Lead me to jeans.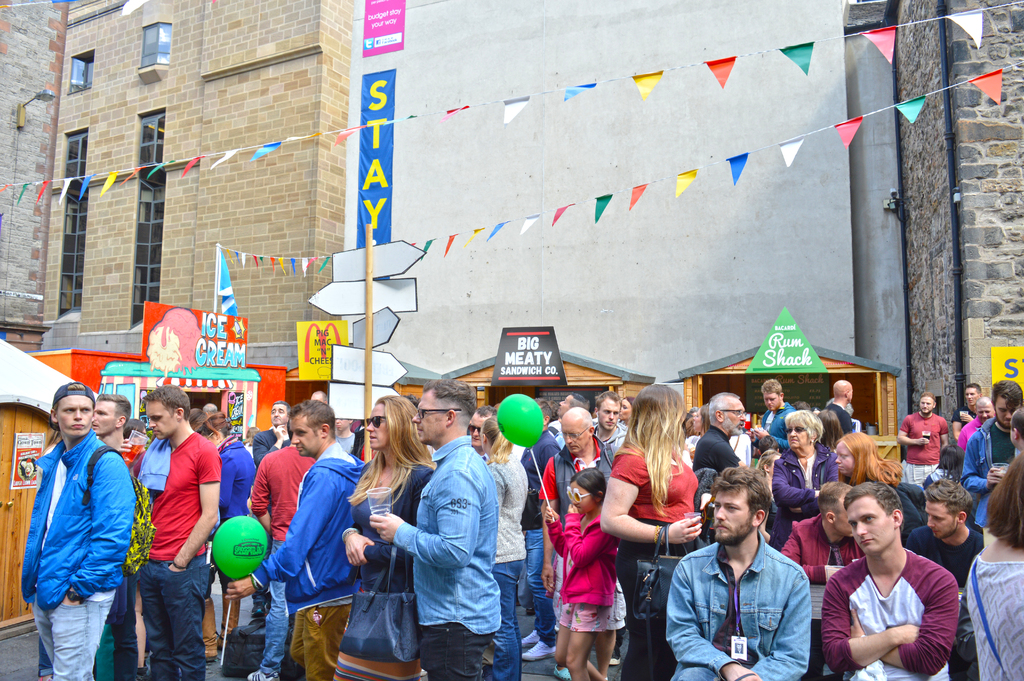
Lead to <bbox>257, 580, 291, 676</bbox>.
